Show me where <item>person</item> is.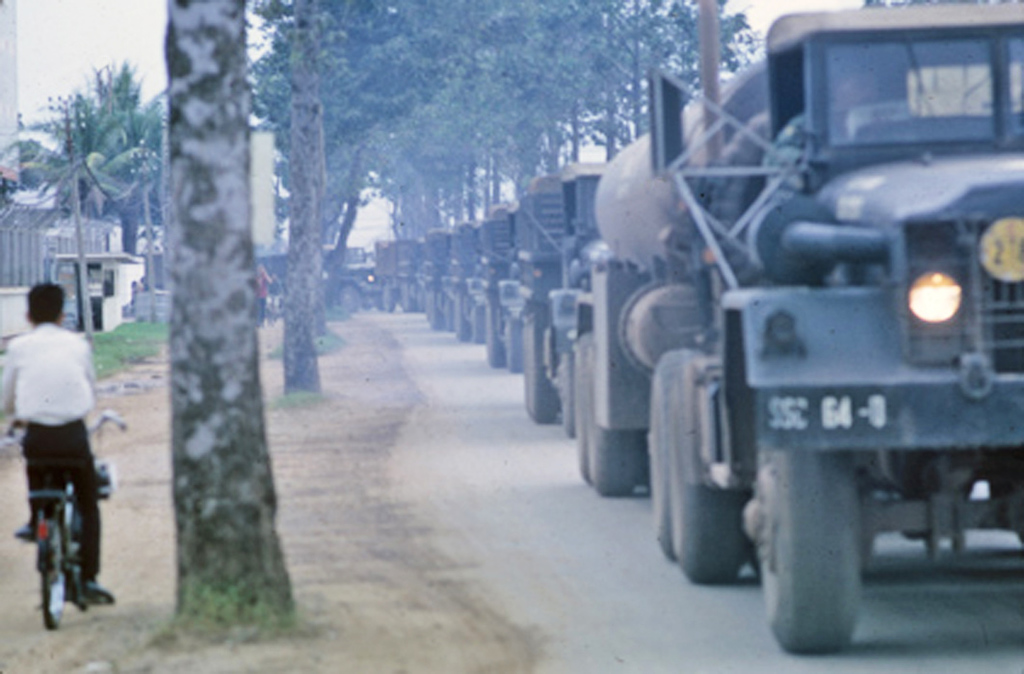
<item>person</item> is at region(761, 57, 889, 171).
